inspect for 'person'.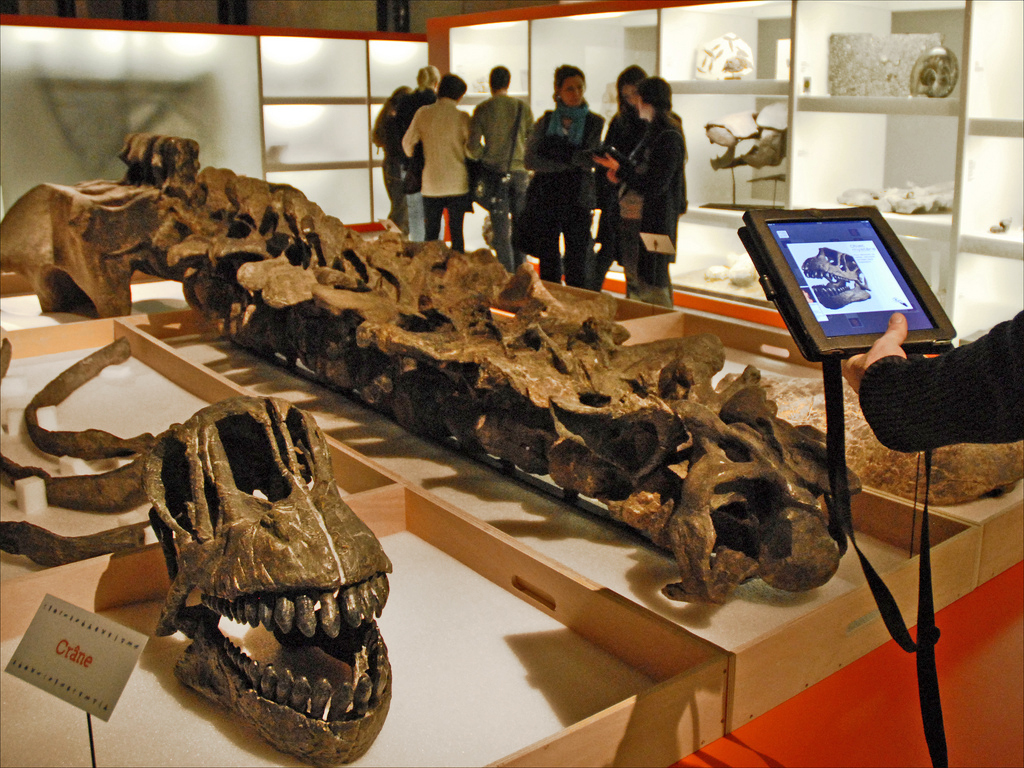
Inspection: (x1=595, y1=65, x2=667, y2=290).
